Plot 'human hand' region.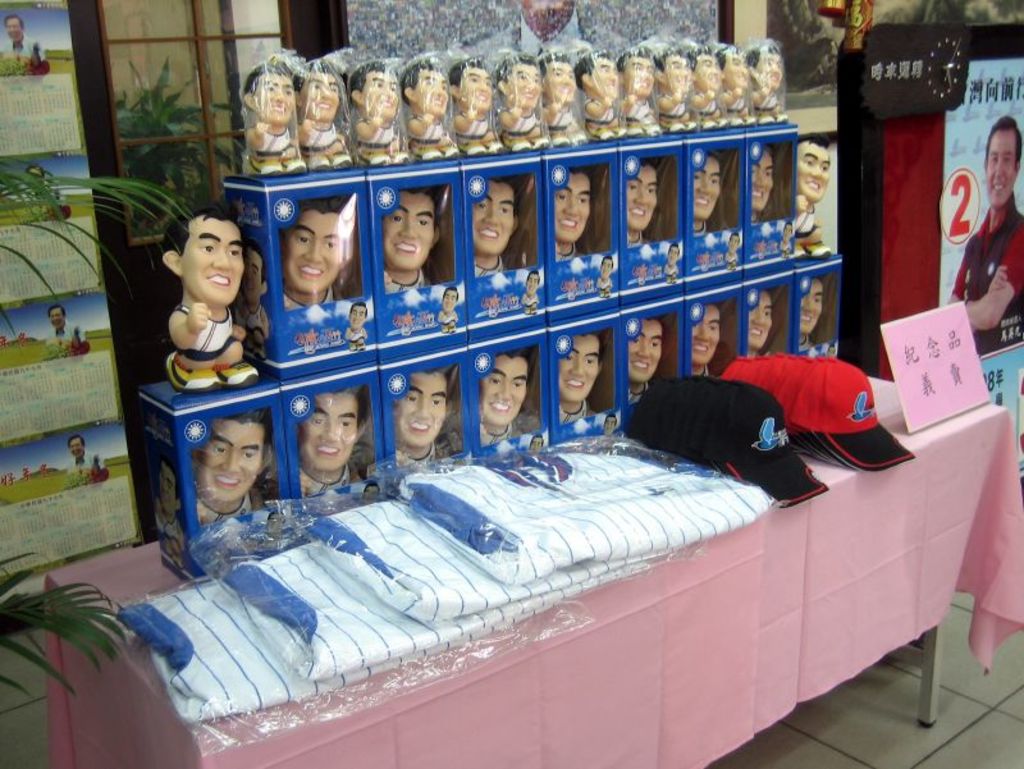
Plotted at rect(191, 498, 206, 525).
